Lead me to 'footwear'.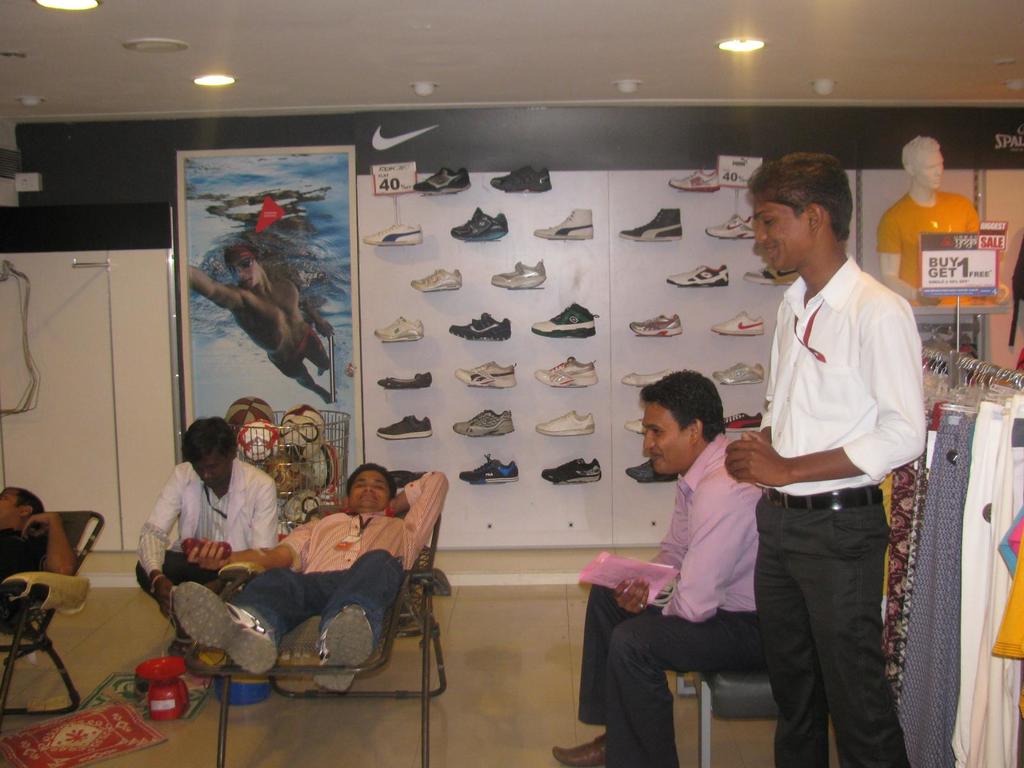
Lead to 538/453/602/489.
